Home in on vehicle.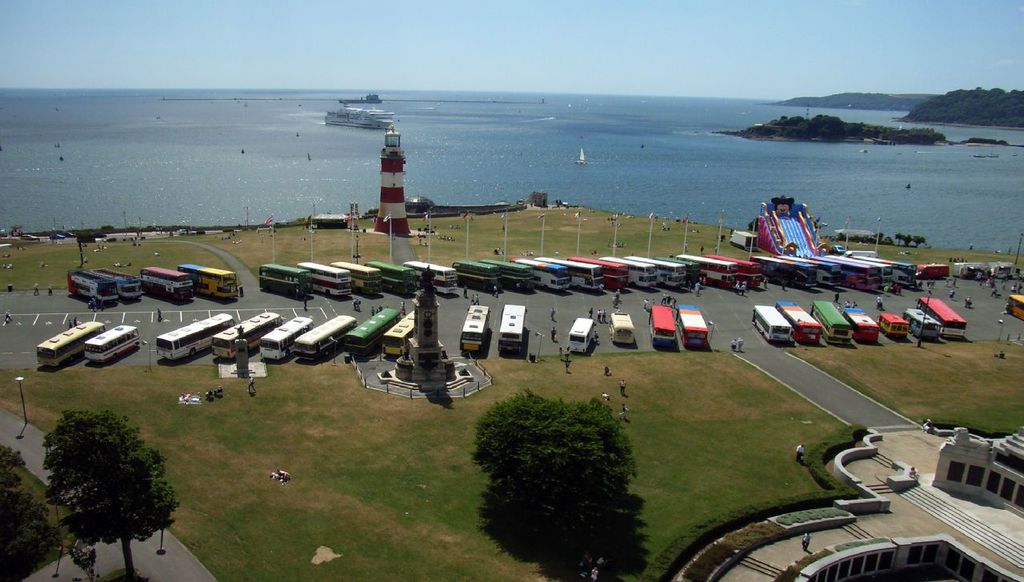
Homed in at bbox(498, 303, 522, 350).
